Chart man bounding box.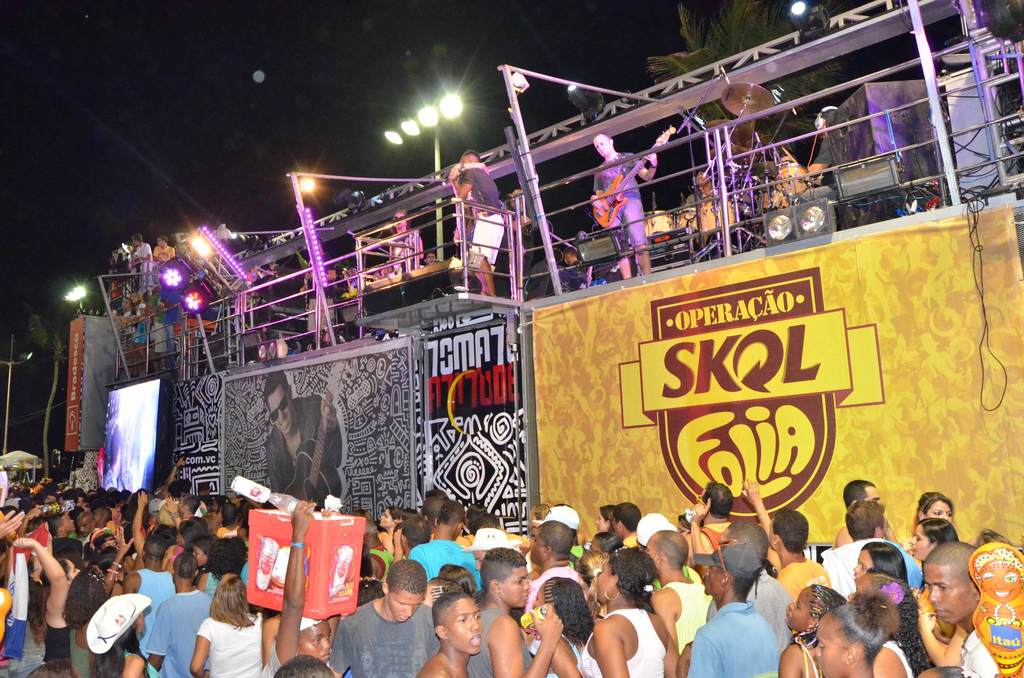
Charted: region(151, 233, 176, 262).
